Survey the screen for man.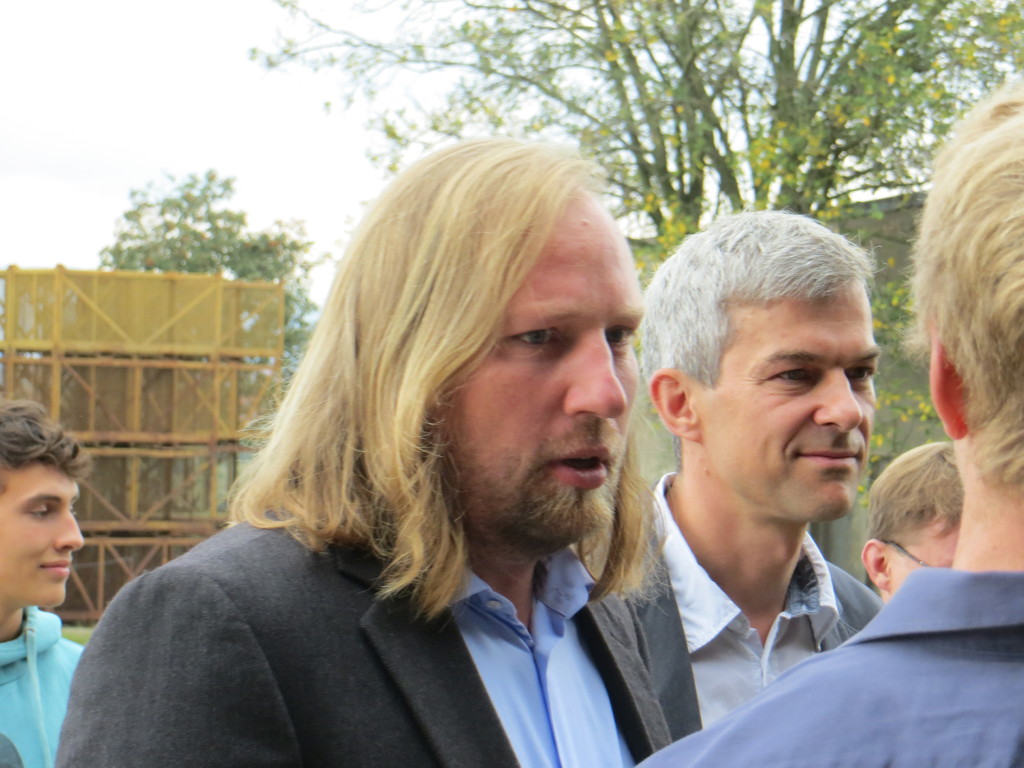
Survey found: [left=643, top=210, right=881, bottom=730].
